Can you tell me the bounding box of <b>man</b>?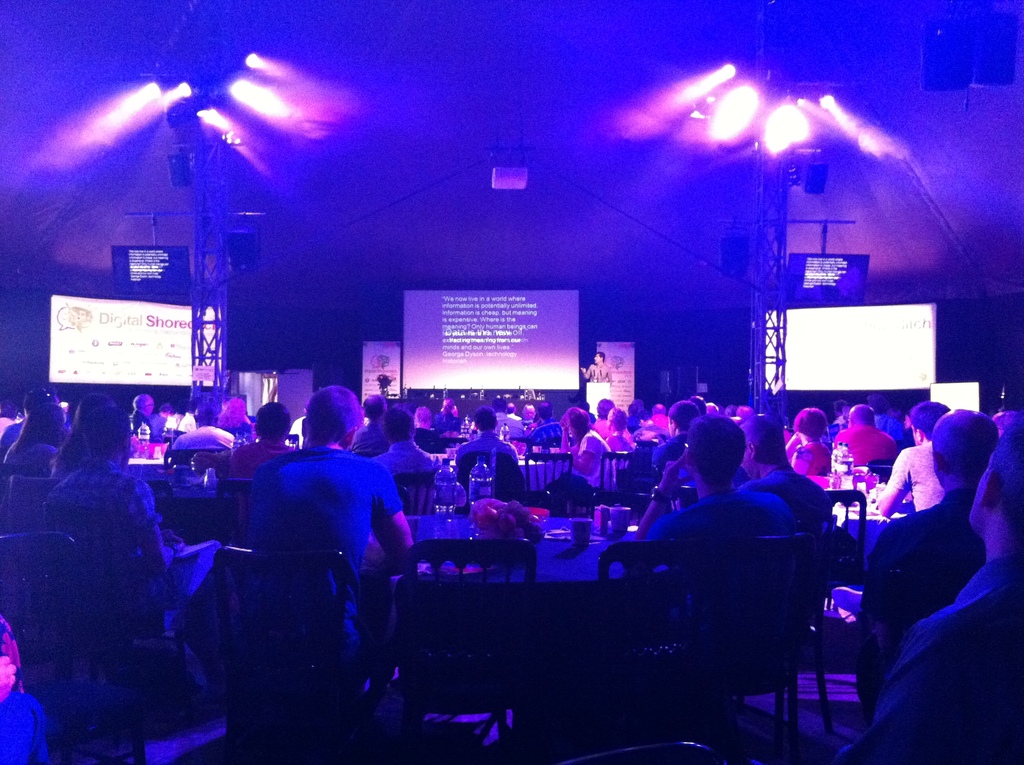
box=[592, 398, 614, 439].
